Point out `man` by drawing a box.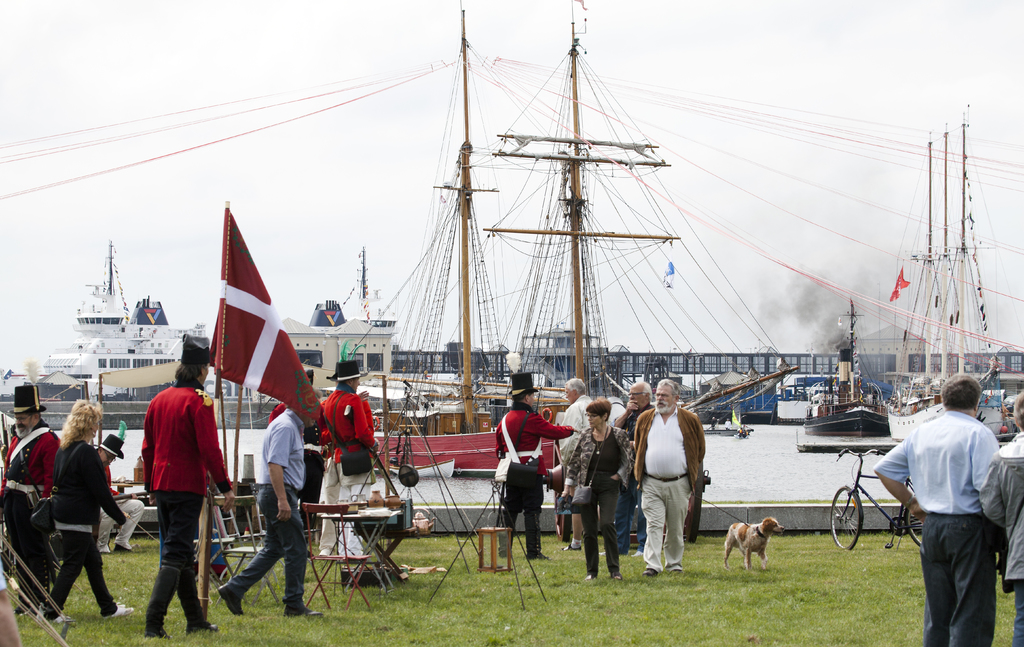
<bbox>870, 372, 1007, 646</bbox>.
